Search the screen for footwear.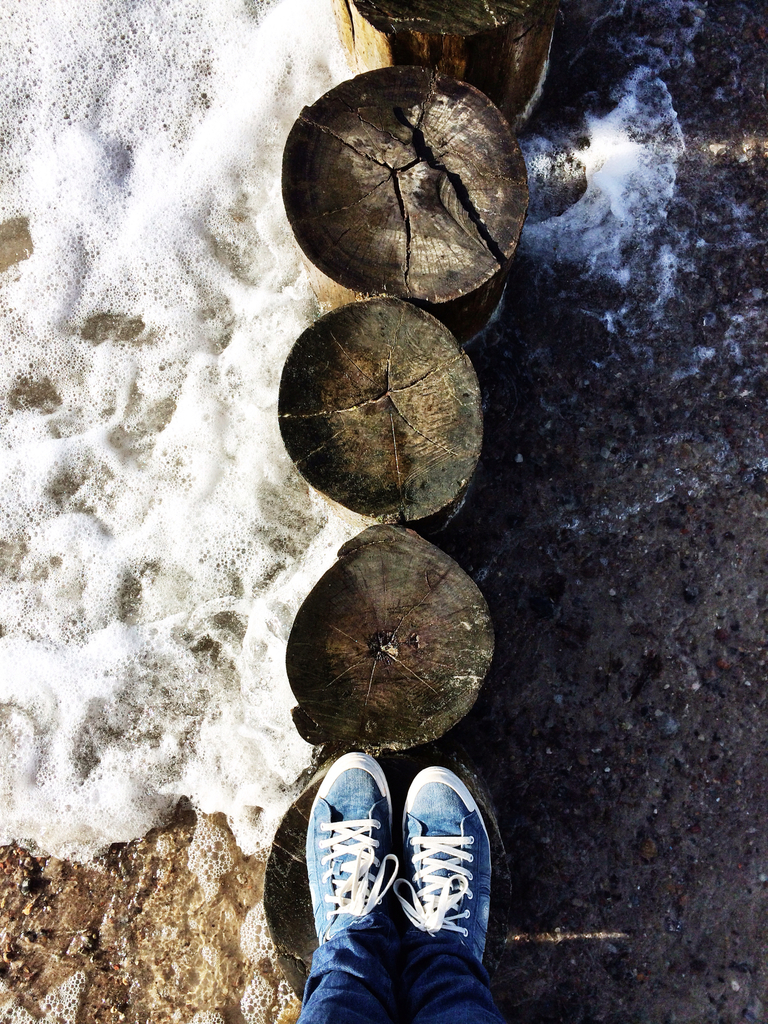
Found at left=308, top=757, right=404, bottom=942.
